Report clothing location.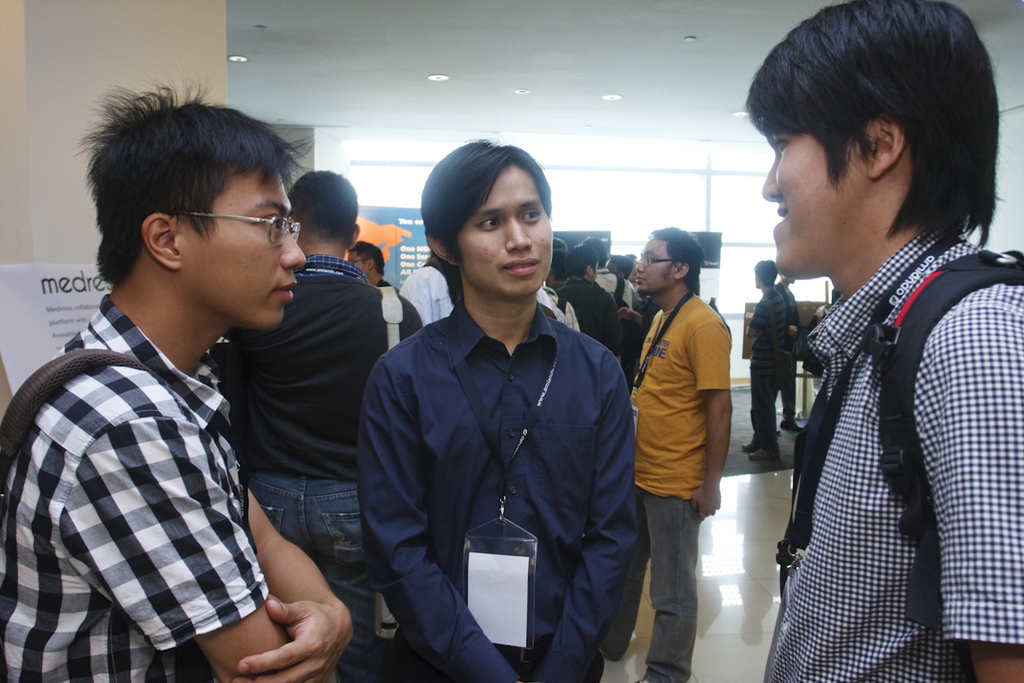
Report: bbox=[0, 284, 267, 682].
